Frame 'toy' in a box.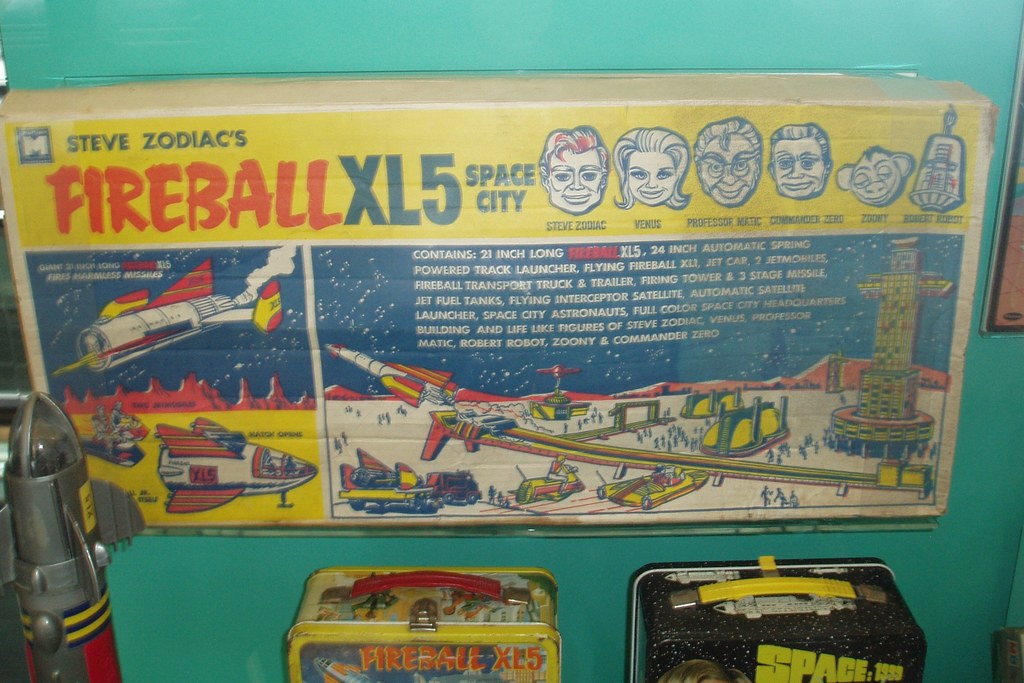
[left=108, top=399, right=150, bottom=440].
